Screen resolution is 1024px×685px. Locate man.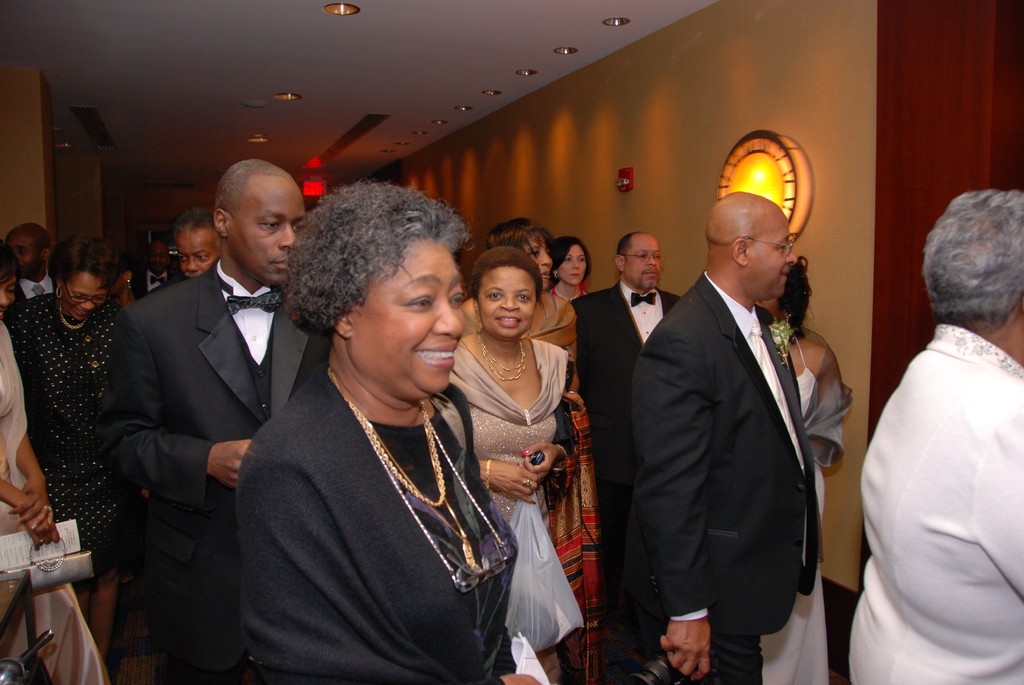
[x1=626, y1=192, x2=822, y2=684].
